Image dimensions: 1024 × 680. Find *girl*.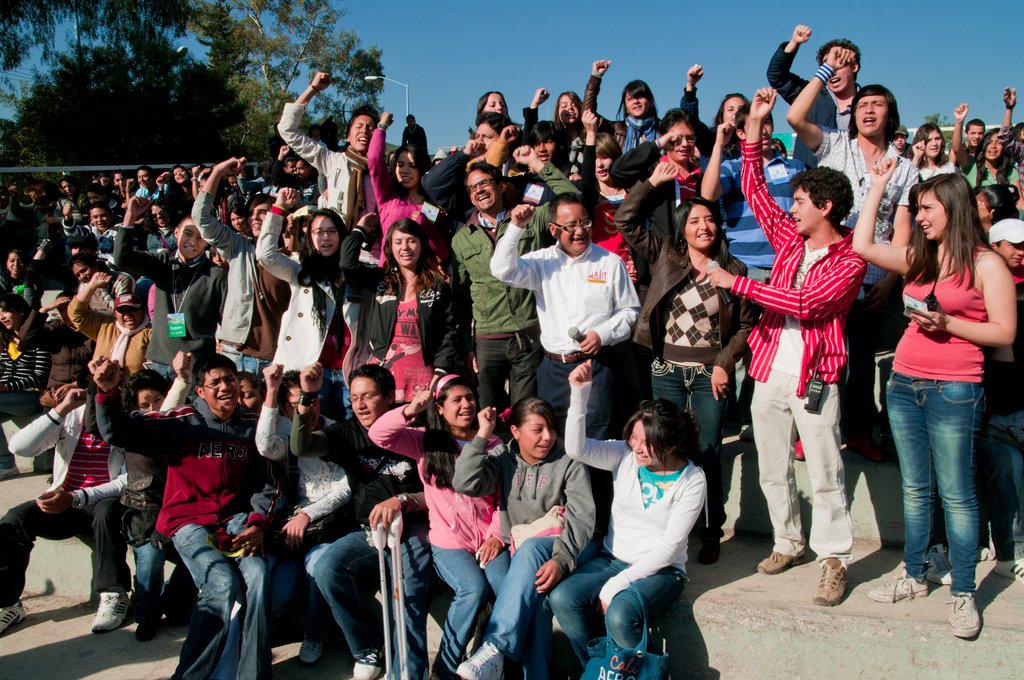
bbox(680, 61, 748, 159).
